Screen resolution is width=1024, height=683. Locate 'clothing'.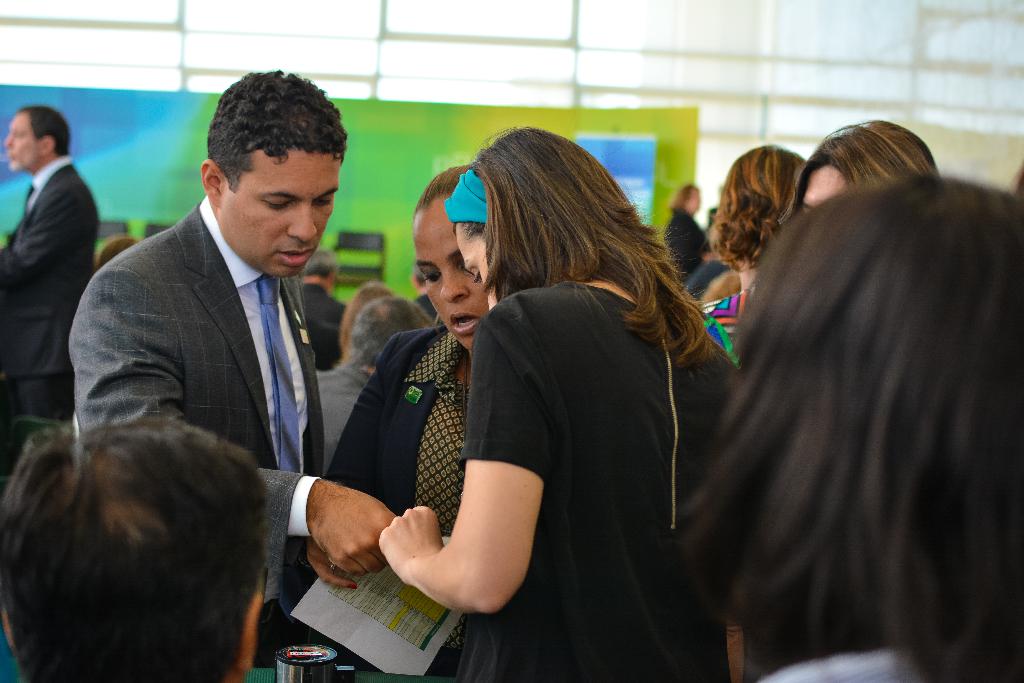
[left=0, top=152, right=99, bottom=420].
